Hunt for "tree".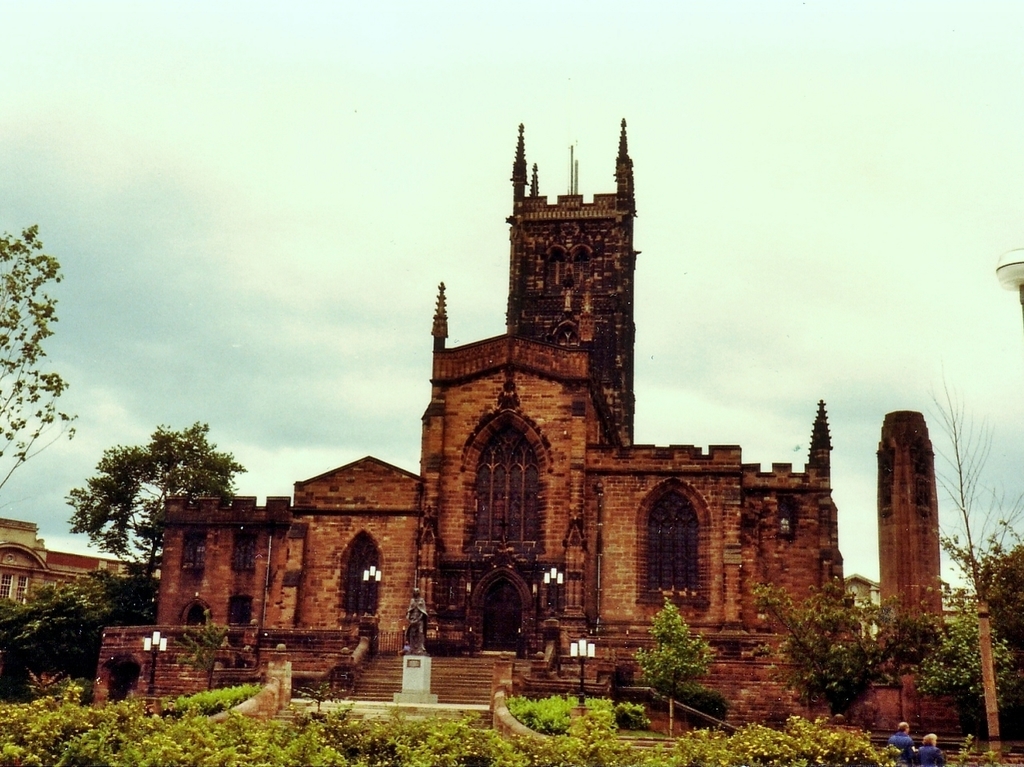
Hunted down at 0 557 166 699.
